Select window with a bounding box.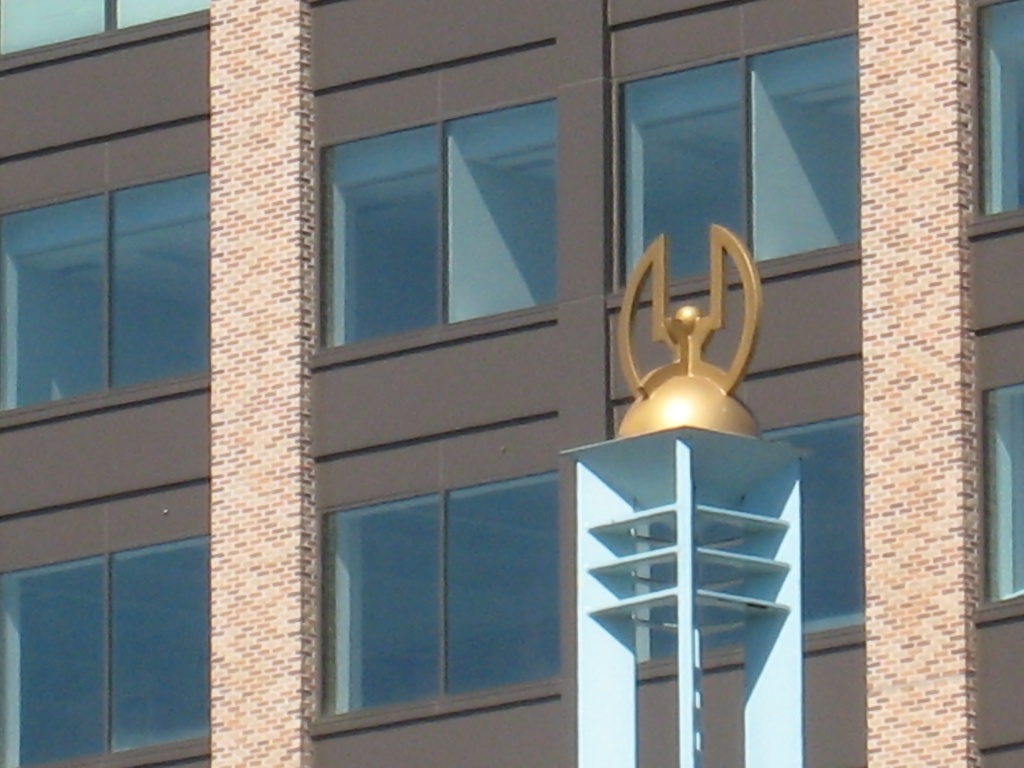
BBox(972, 0, 1023, 214).
